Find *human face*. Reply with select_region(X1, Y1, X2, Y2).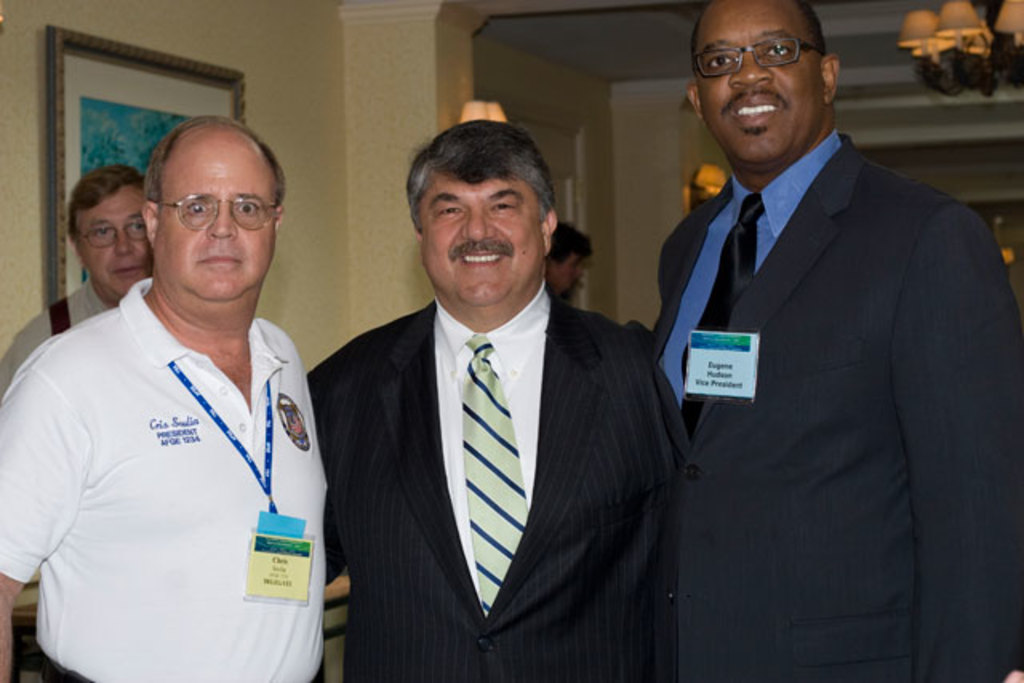
select_region(419, 173, 542, 304).
